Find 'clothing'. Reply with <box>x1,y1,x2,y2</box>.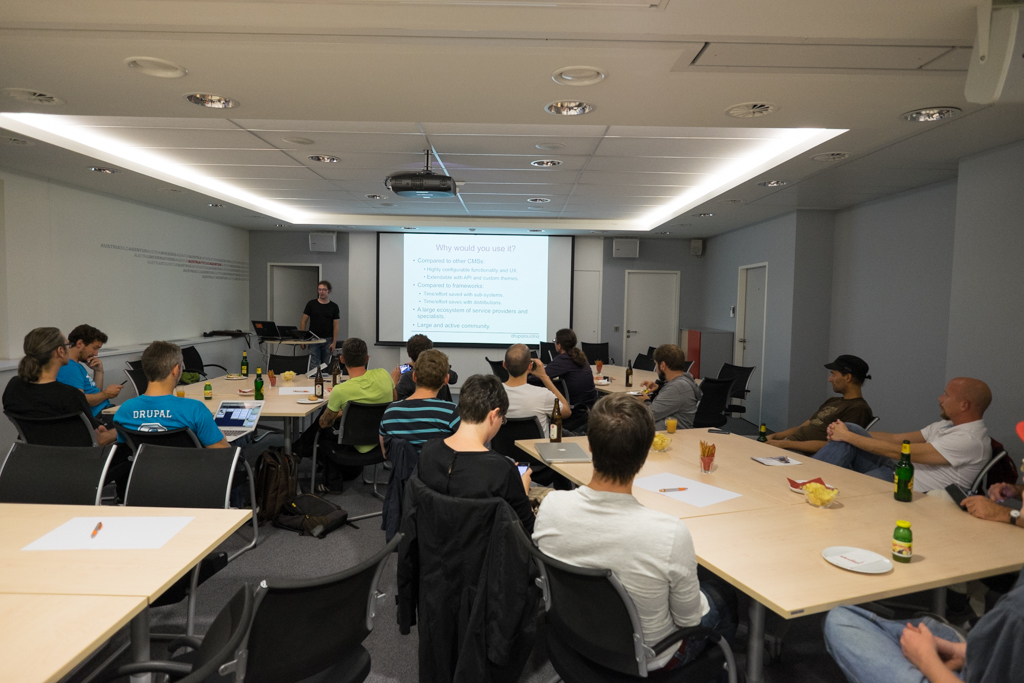
<box>0,380,121,443</box>.
